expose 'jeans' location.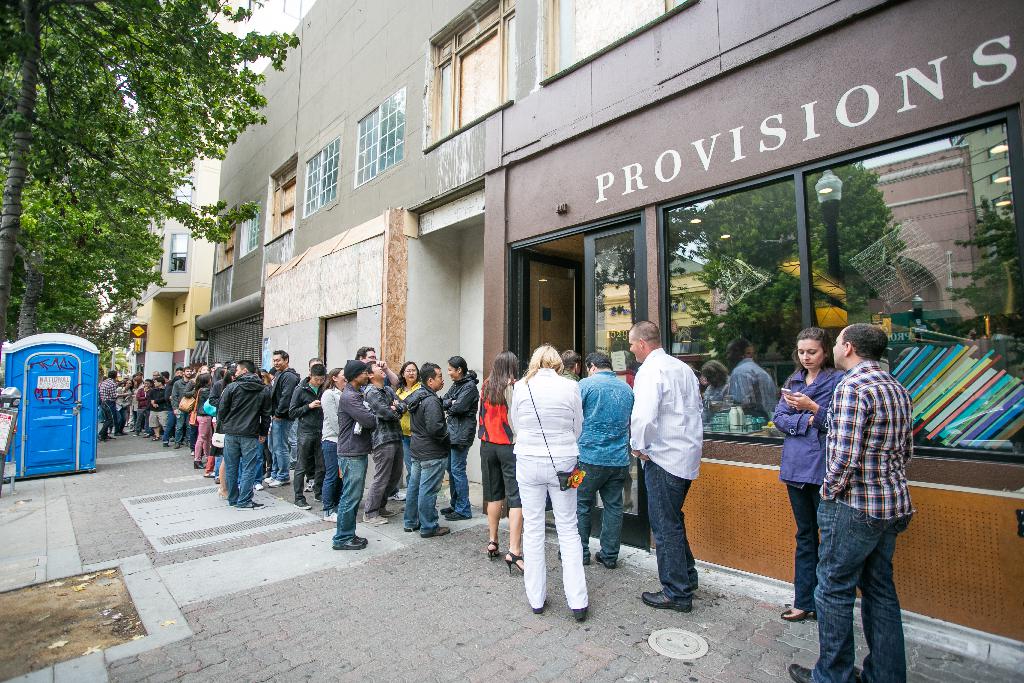
Exposed at locate(783, 484, 823, 611).
